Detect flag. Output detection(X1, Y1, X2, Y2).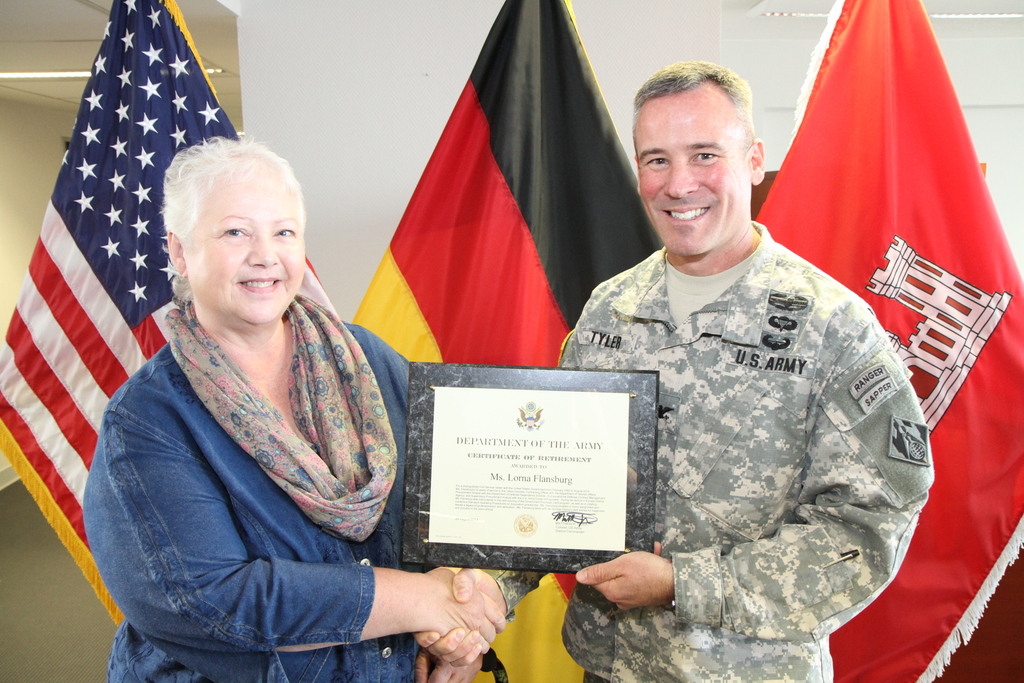
detection(357, 0, 658, 682).
